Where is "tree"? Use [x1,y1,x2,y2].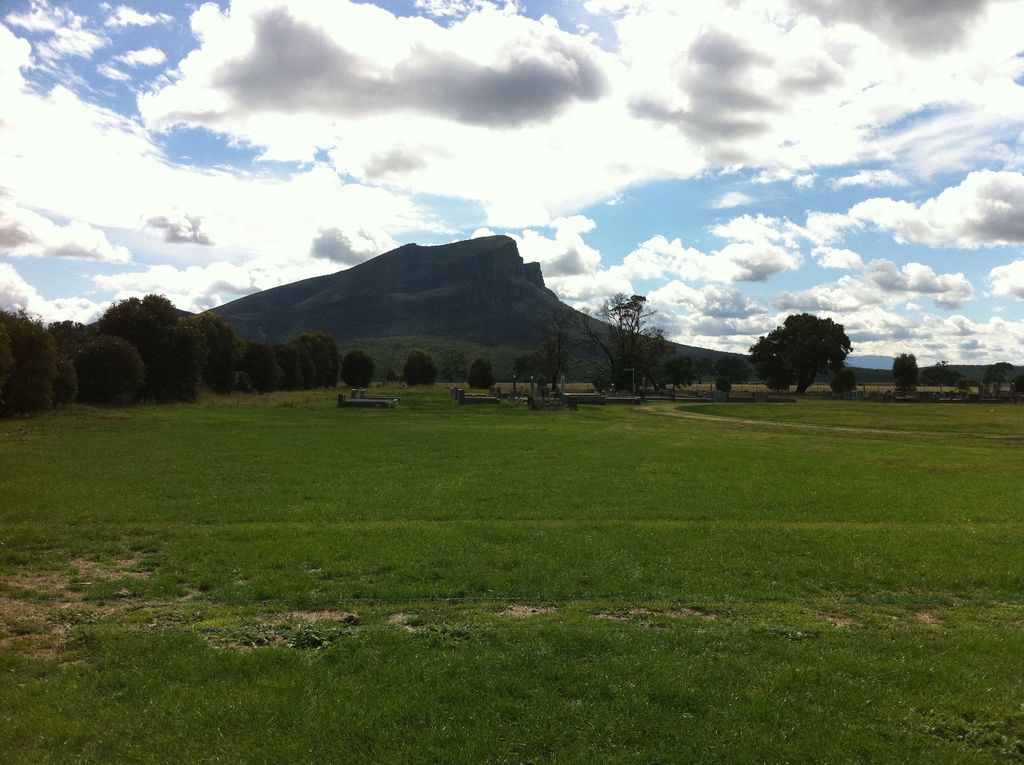
[519,350,536,380].
